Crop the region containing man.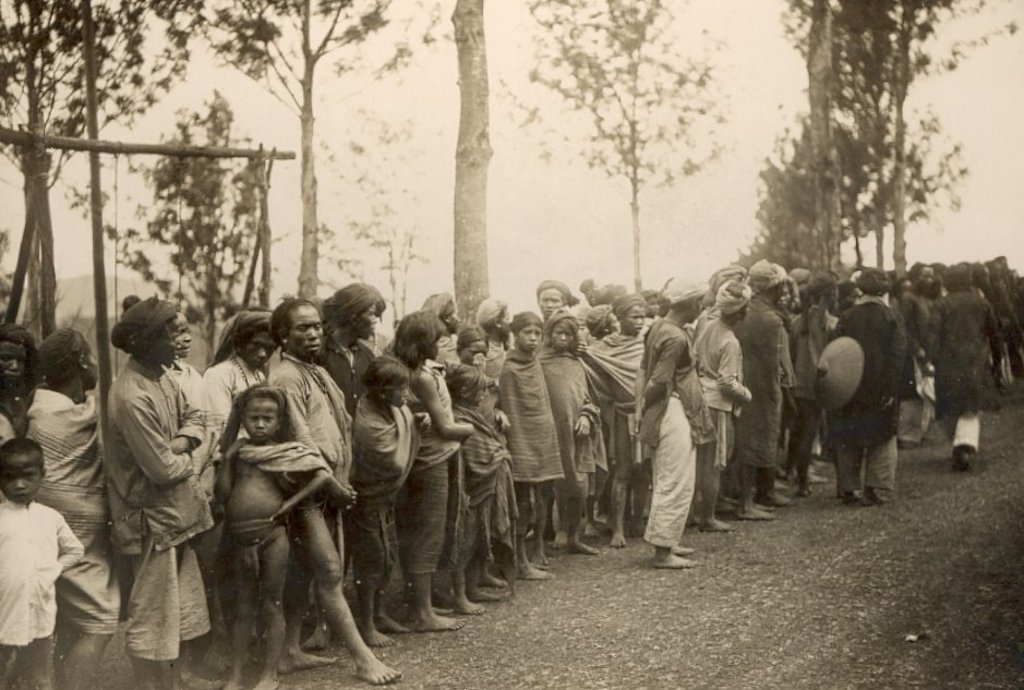
Crop region: 272, 294, 400, 681.
